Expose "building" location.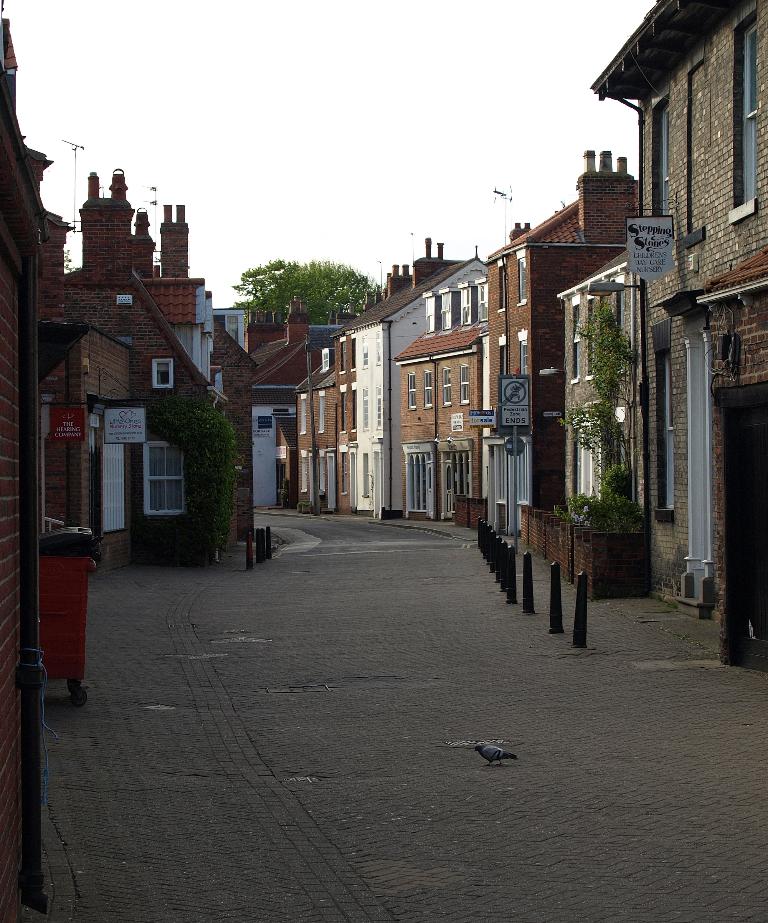
Exposed at <box>292,237,480,513</box>.
